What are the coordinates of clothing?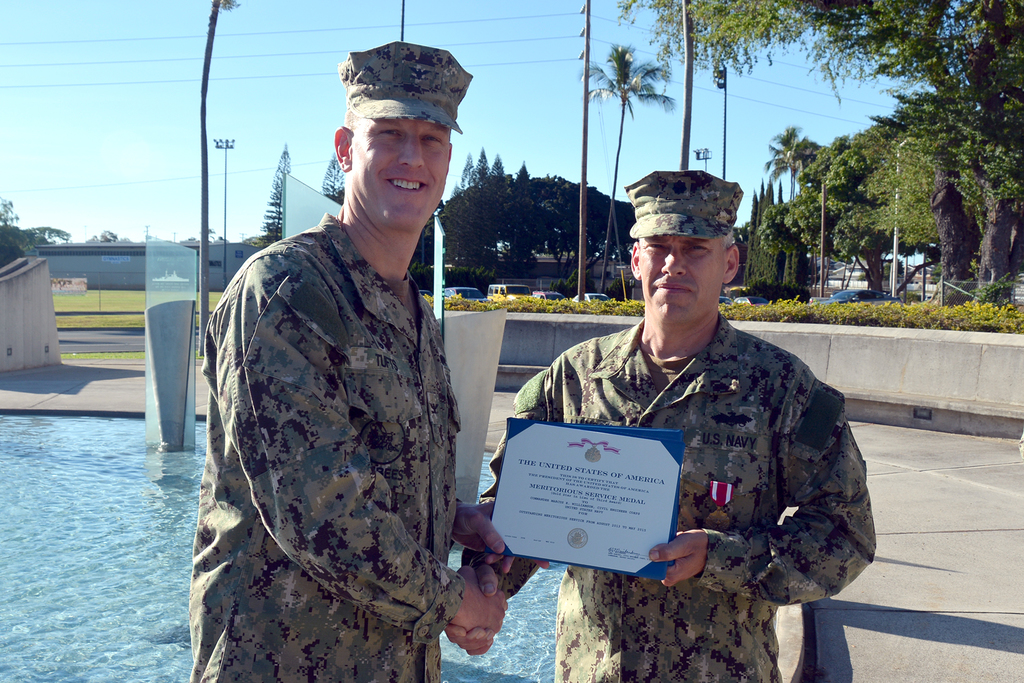
l=477, t=313, r=881, b=682.
